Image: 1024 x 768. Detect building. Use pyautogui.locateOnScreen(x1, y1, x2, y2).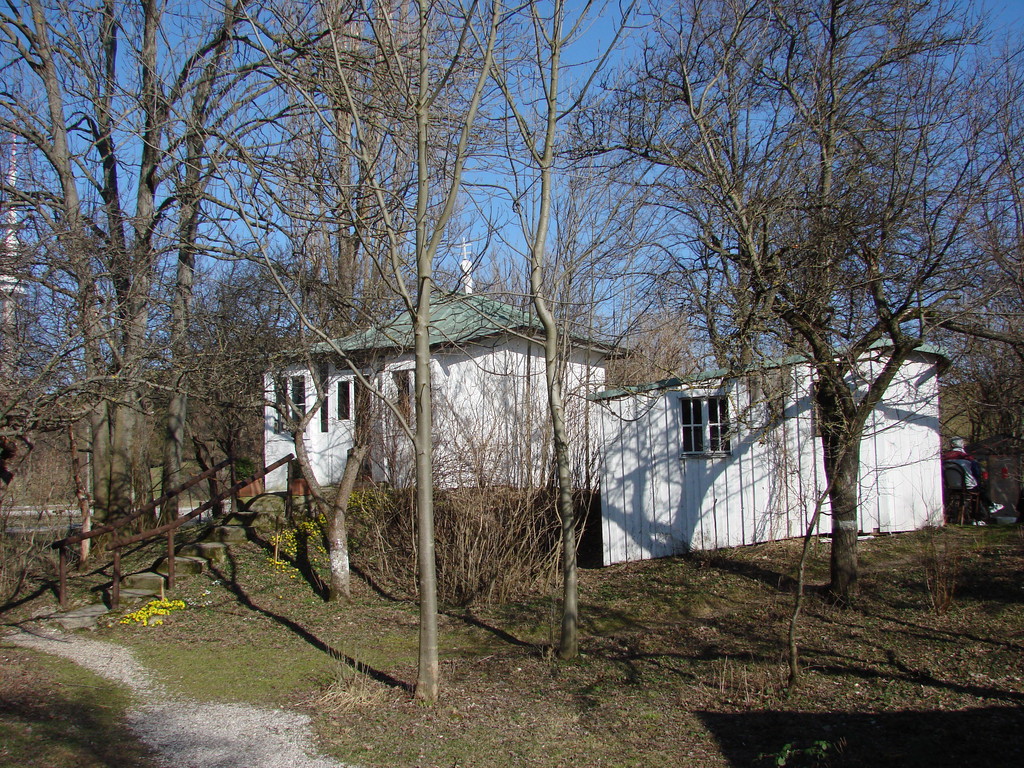
pyautogui.locateOnScreen(584, 357, 953, 566).
